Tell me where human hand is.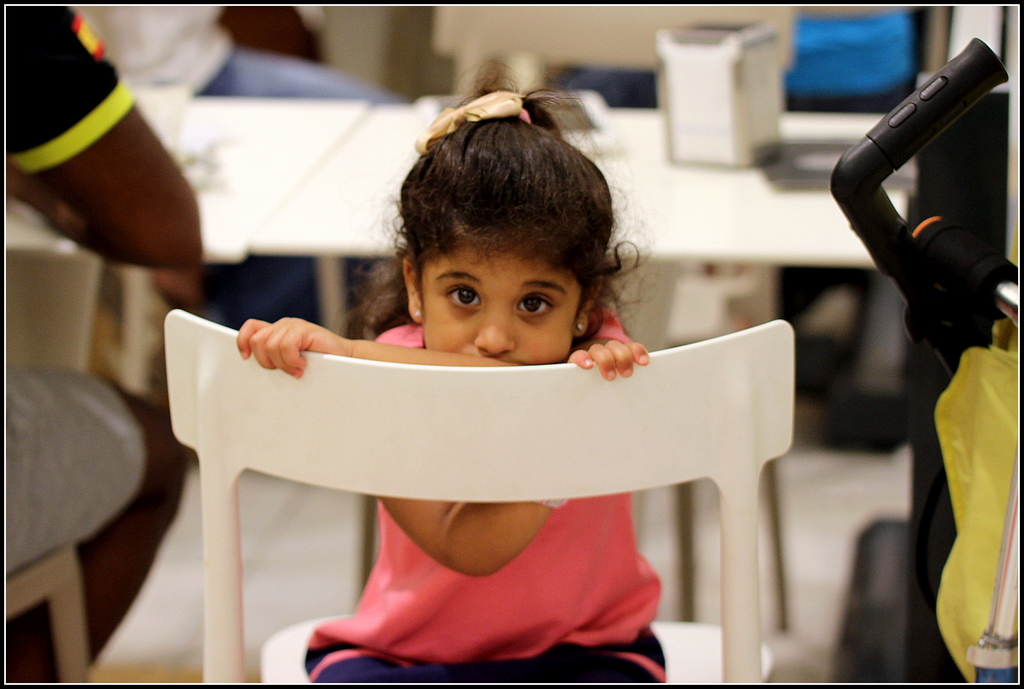
human hand is at (left=563, top=338, right=652, bottom=383).
